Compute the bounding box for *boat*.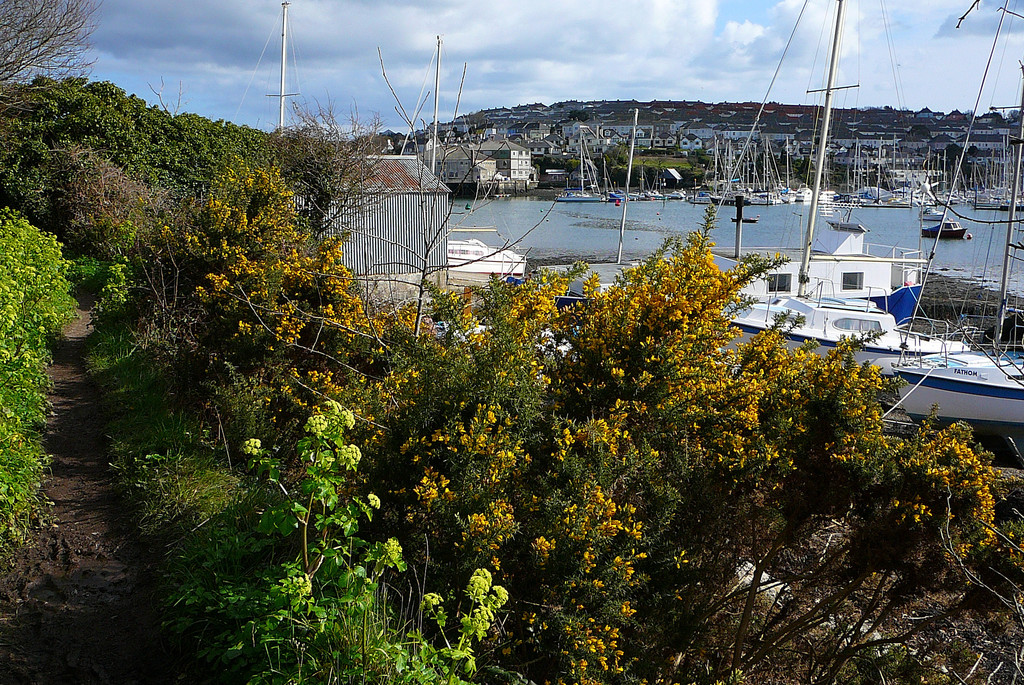
797:161:812:203.
